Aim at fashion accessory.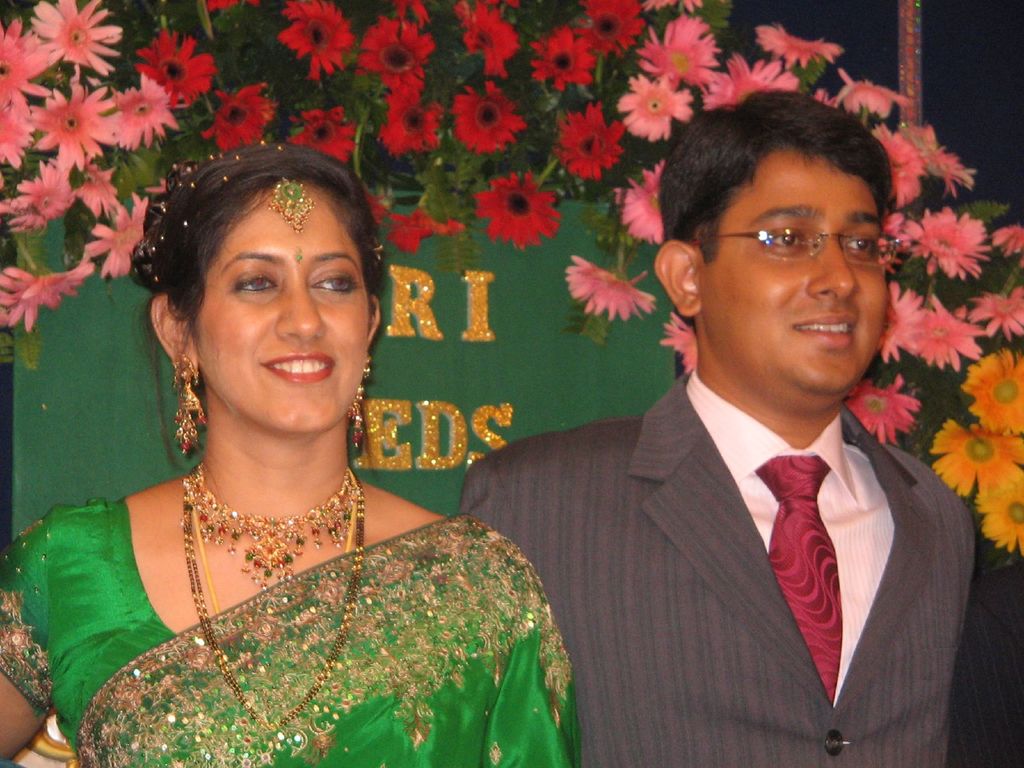
Aimed at (left=193, top=468, right=354, bottom=601).
